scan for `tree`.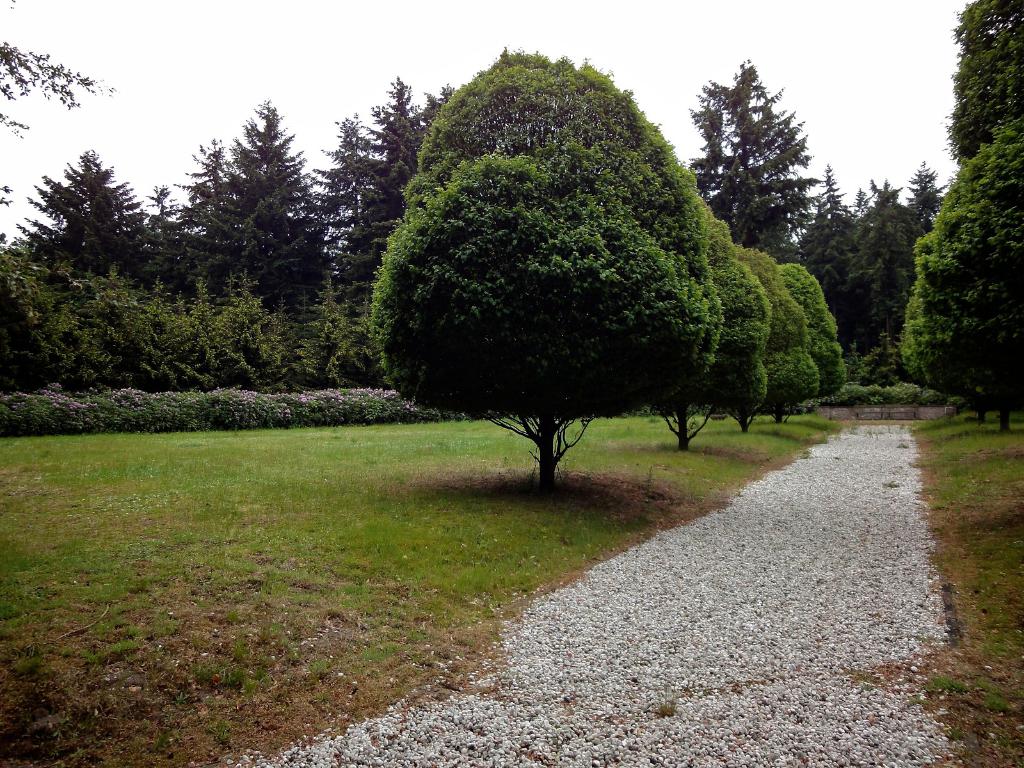
Scan result: [left=419, top=48, right=694, bottom=399].
